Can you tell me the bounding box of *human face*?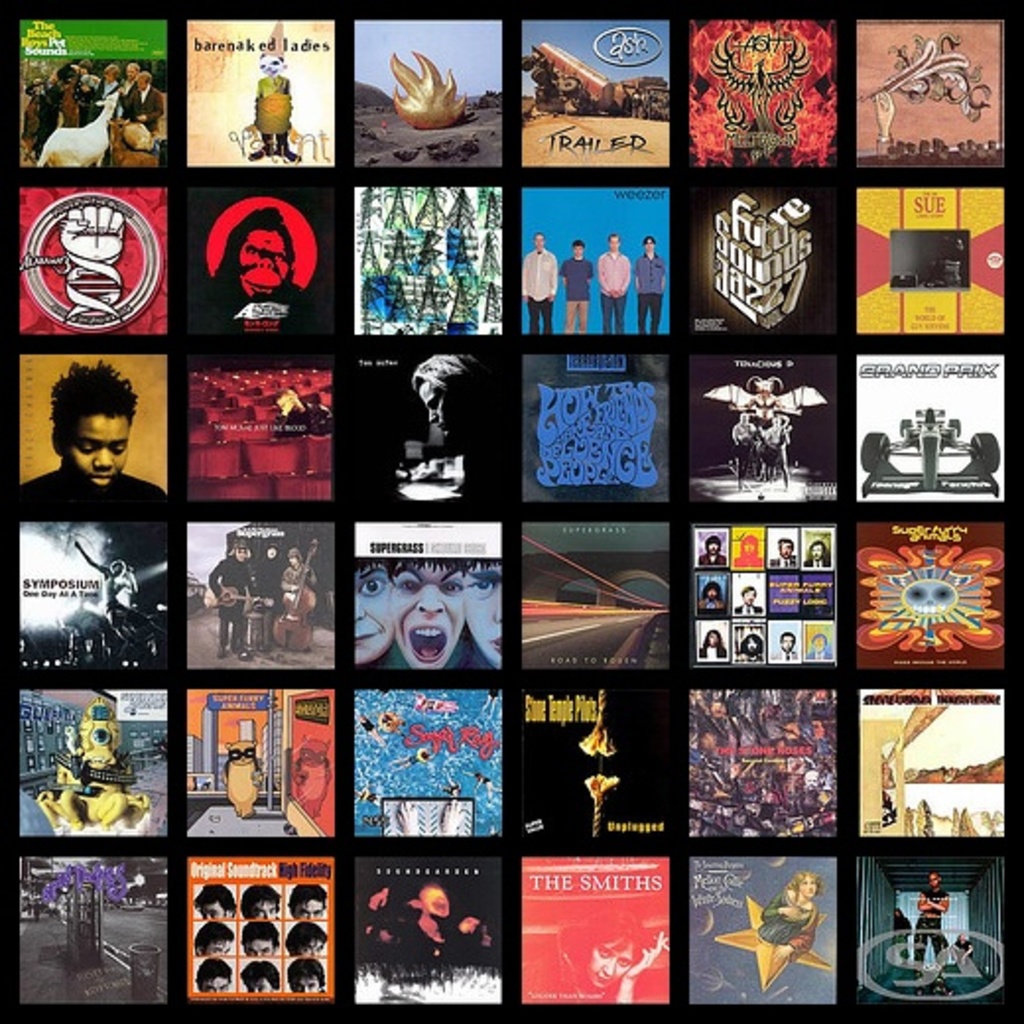
pyautogui.locateOnScreen(258, 49, 286, 79).
